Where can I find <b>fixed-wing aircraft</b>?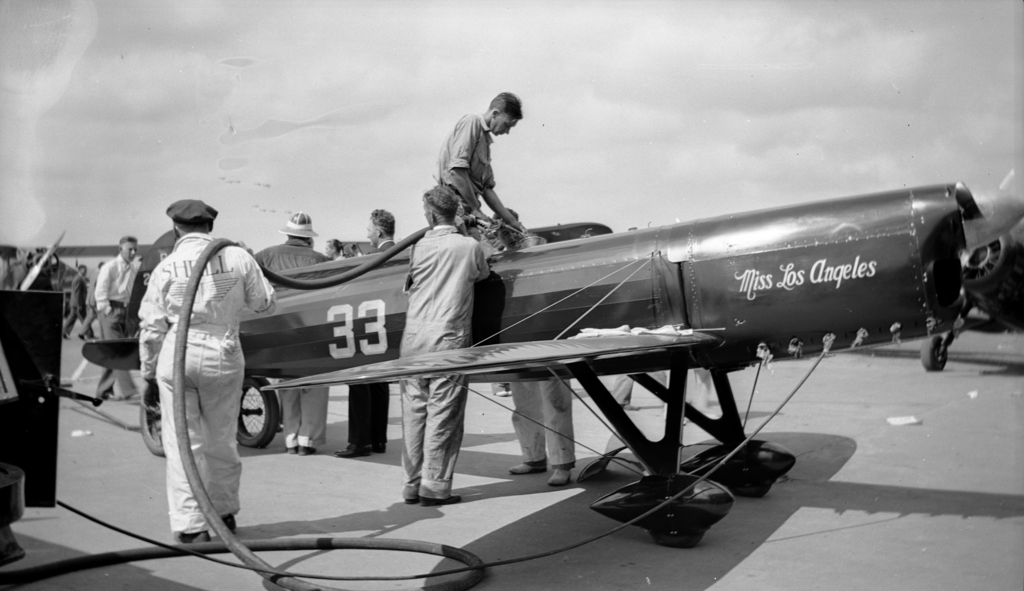
You can find it at bbox=[921, 169, 1023, 372].
